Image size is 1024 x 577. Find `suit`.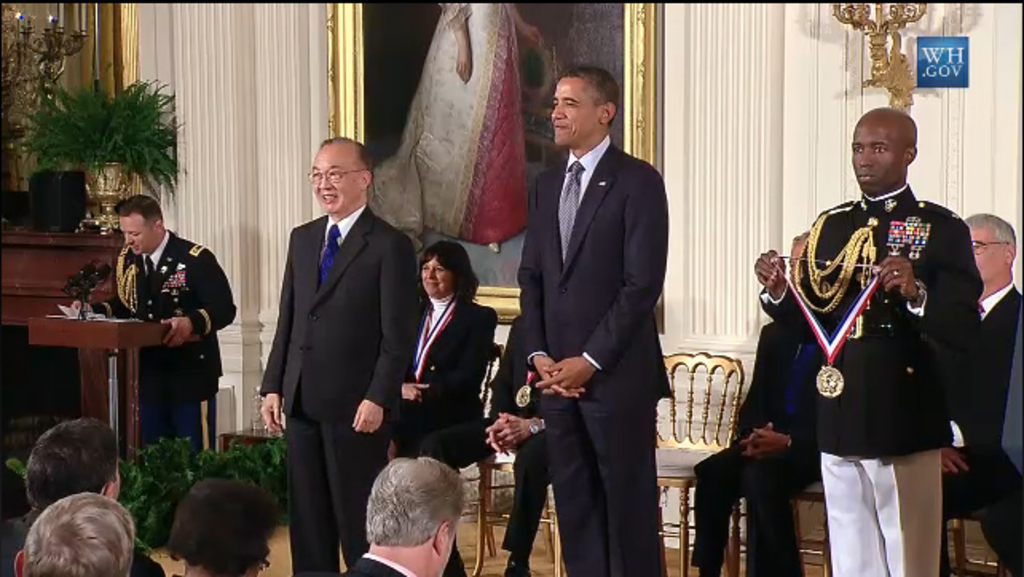
x1=260, y1=201, x2=415, y2=575.
